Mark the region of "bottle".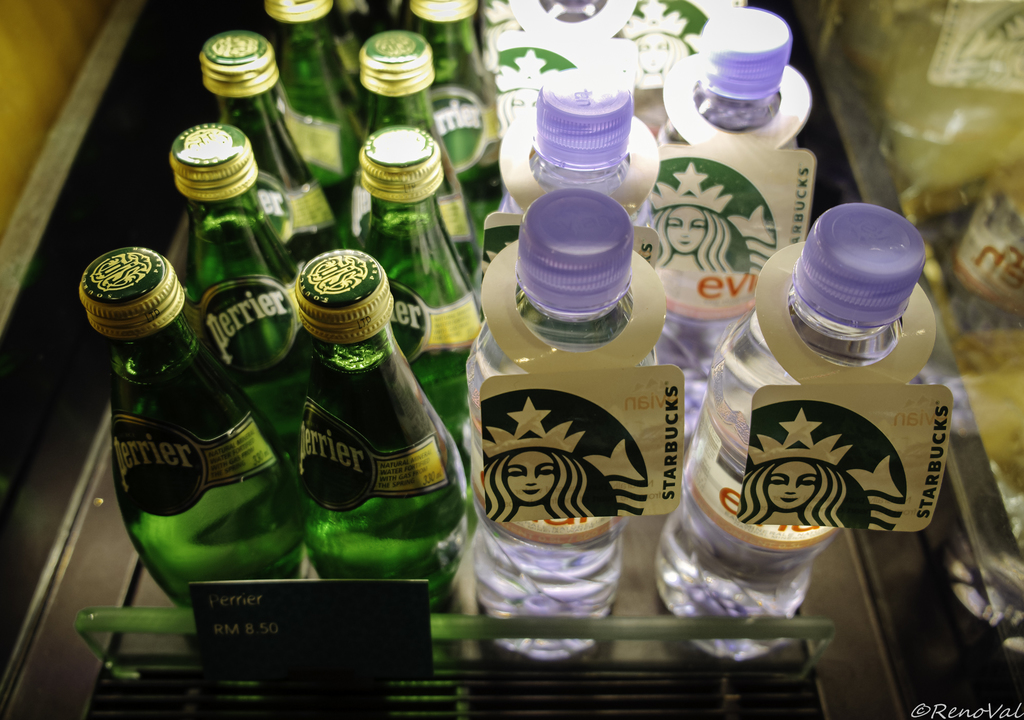
Region: crop(350, 123, 483, 528).
